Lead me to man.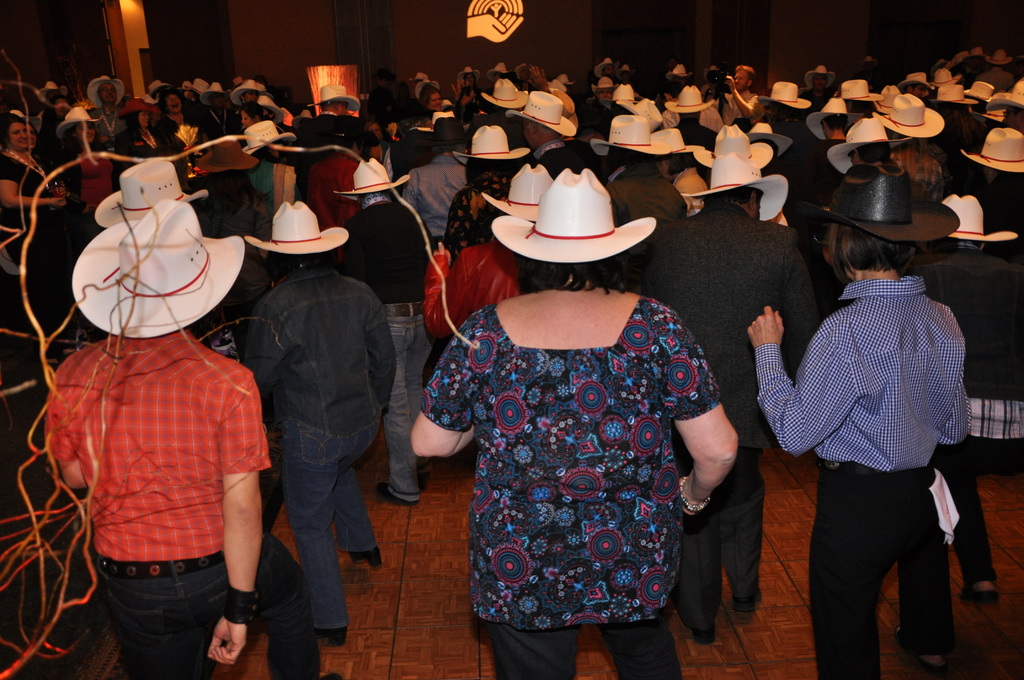
Lead to <region>721, 70, 757, 130</region>.
